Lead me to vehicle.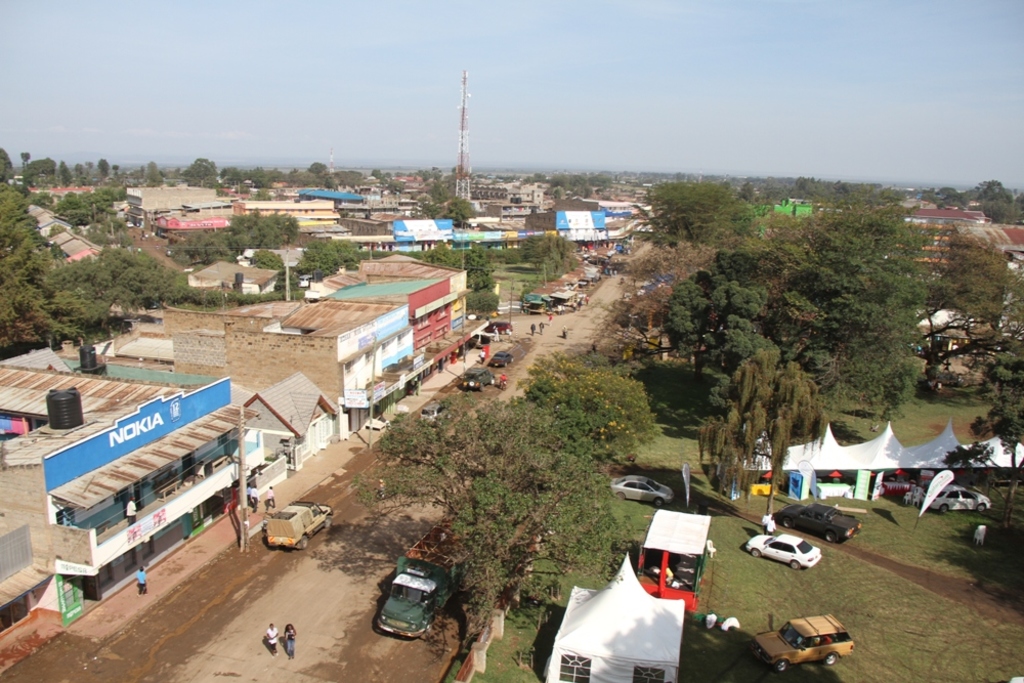
Lead to 744, 532, 824, 573.
